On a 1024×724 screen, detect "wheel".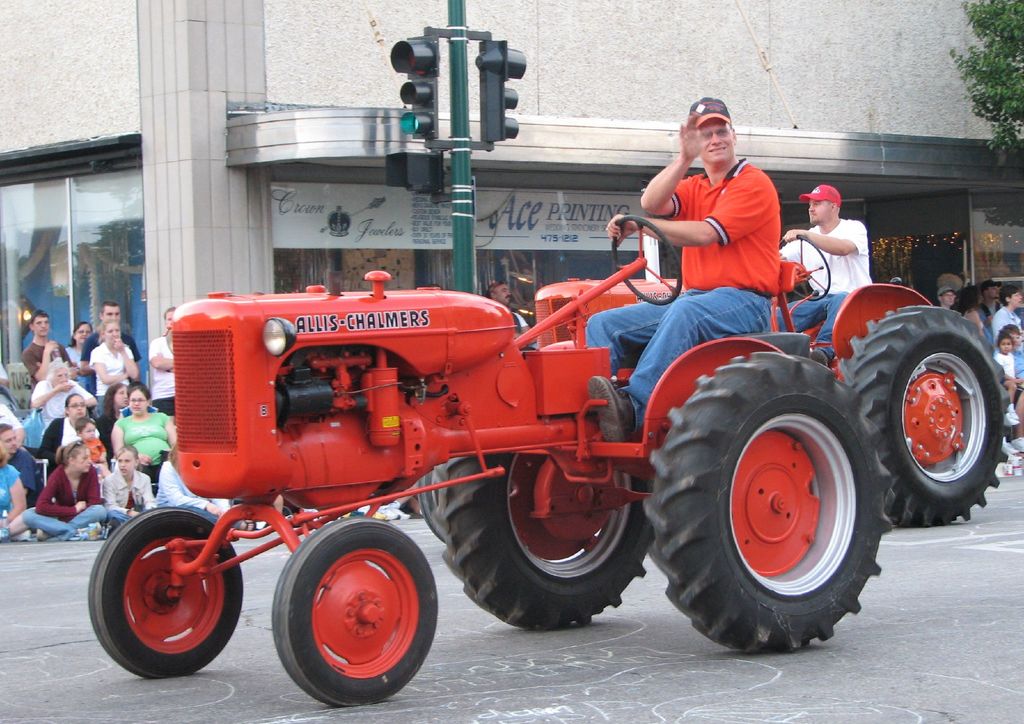
267/528/430/702.
